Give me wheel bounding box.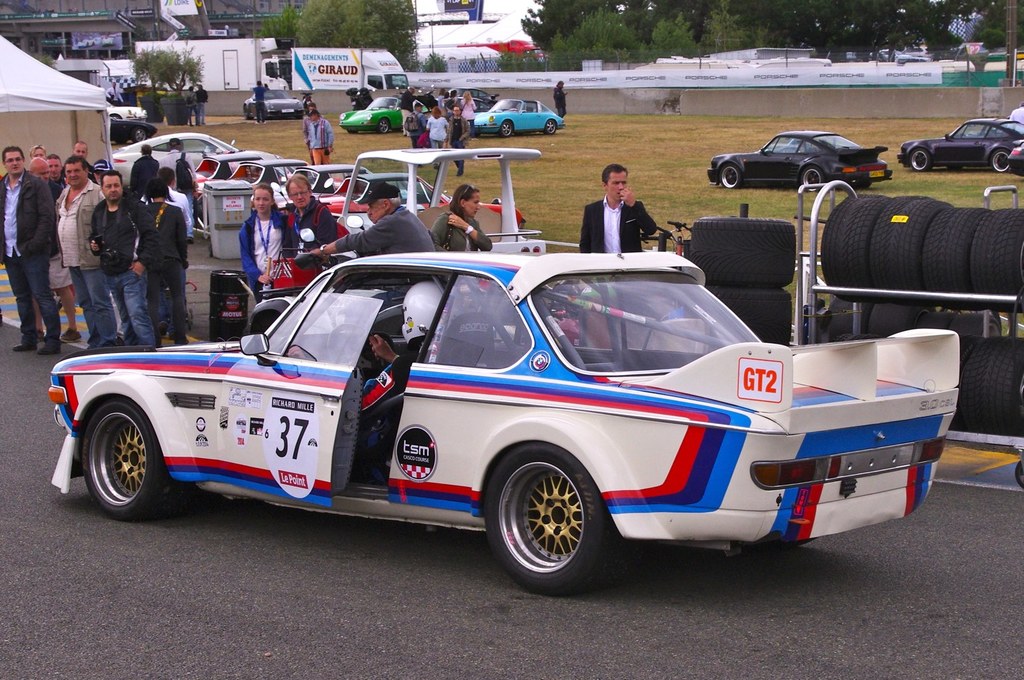
{"left": 490, "top": 455, "right": 613, "bottom": 586}.
